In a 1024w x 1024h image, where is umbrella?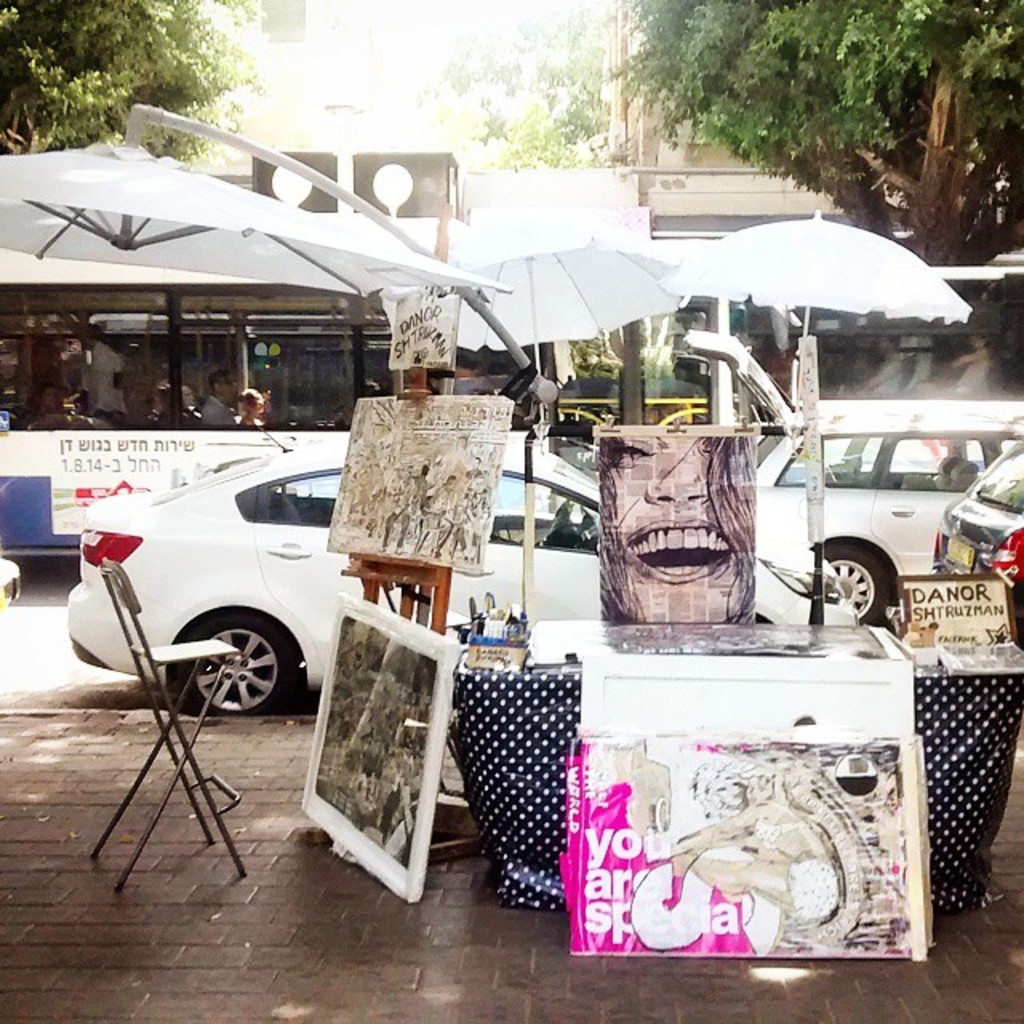
detection(440, 211, 674, 374).
